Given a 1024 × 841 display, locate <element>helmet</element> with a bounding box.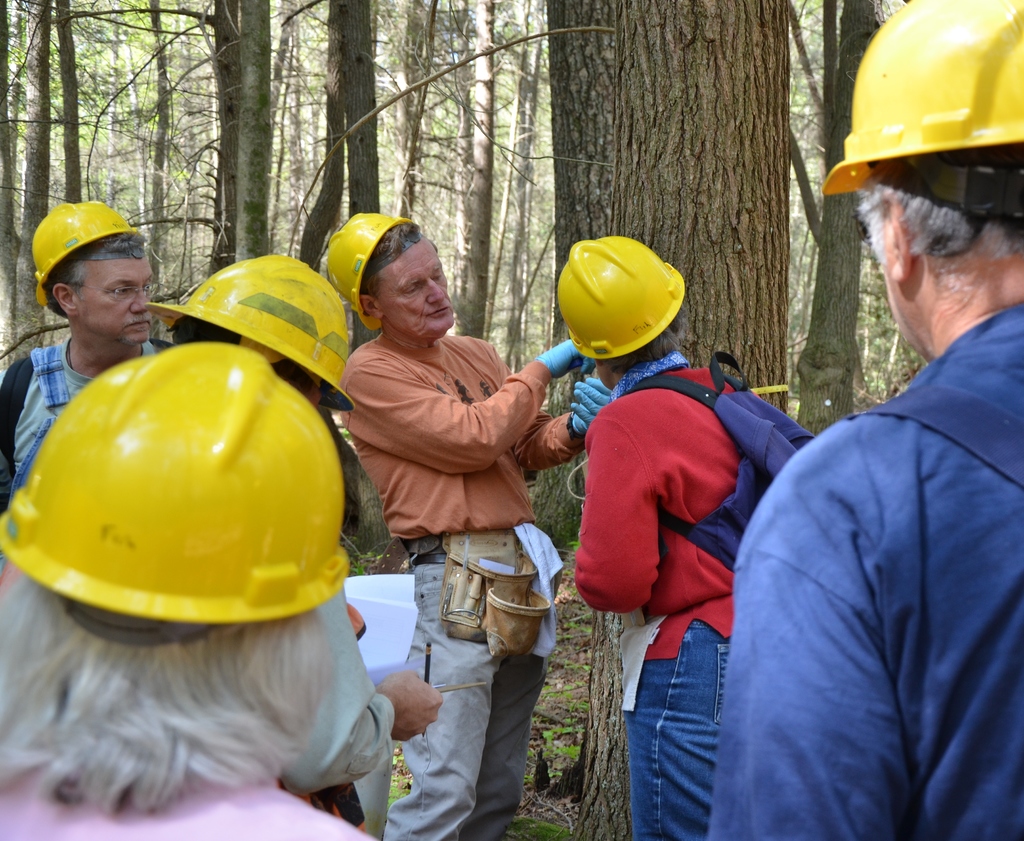
Located: detection(147, 250, 355, 413).
